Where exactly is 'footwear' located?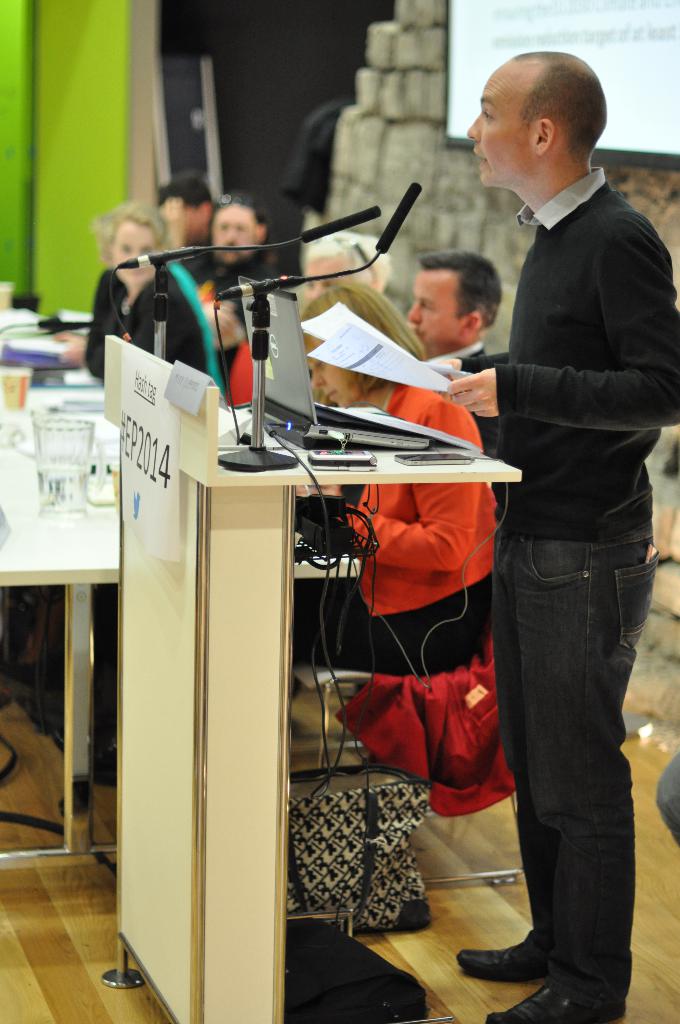
Its bounding box is select_region(481, 982, 628, 1023).
